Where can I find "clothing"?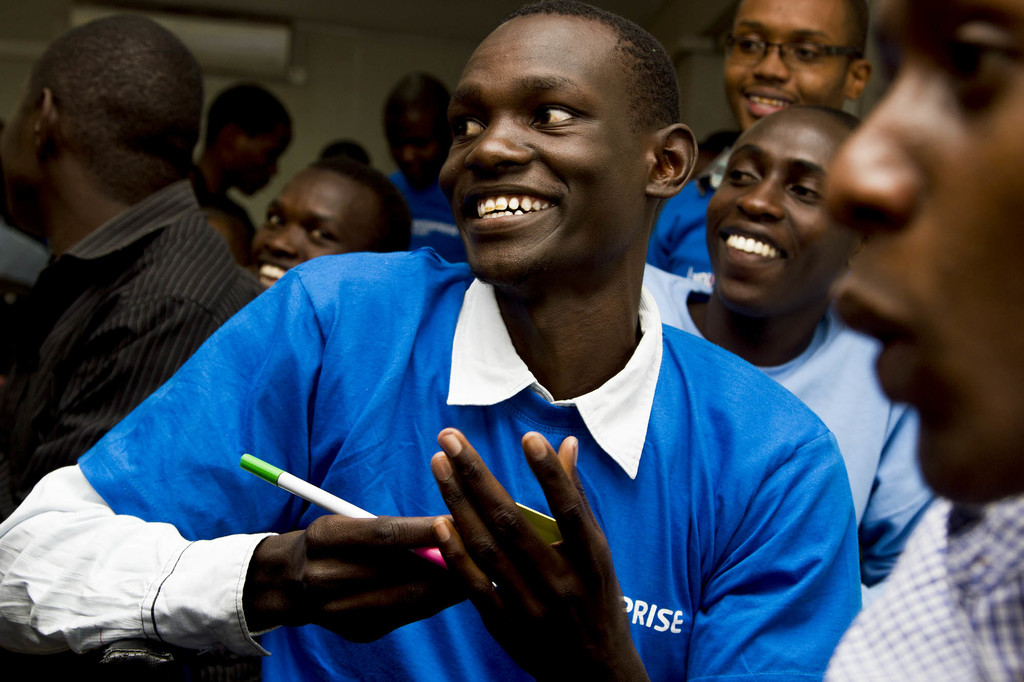
You can find it at crop(650, 265, 937, 591).
